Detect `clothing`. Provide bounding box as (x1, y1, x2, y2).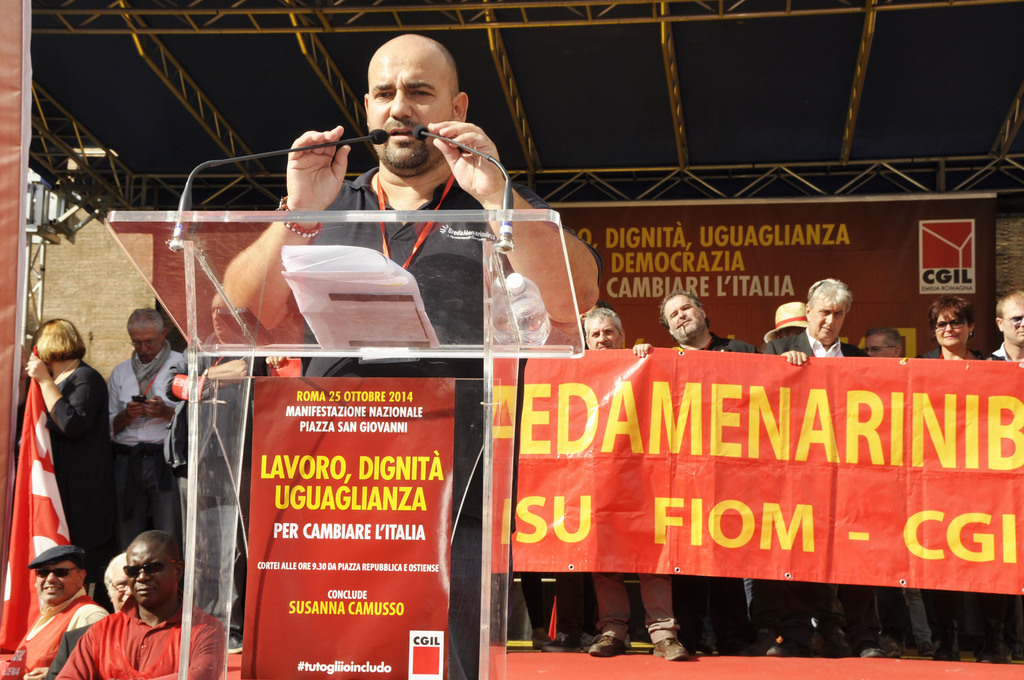
(588, 568, 637, 649).
